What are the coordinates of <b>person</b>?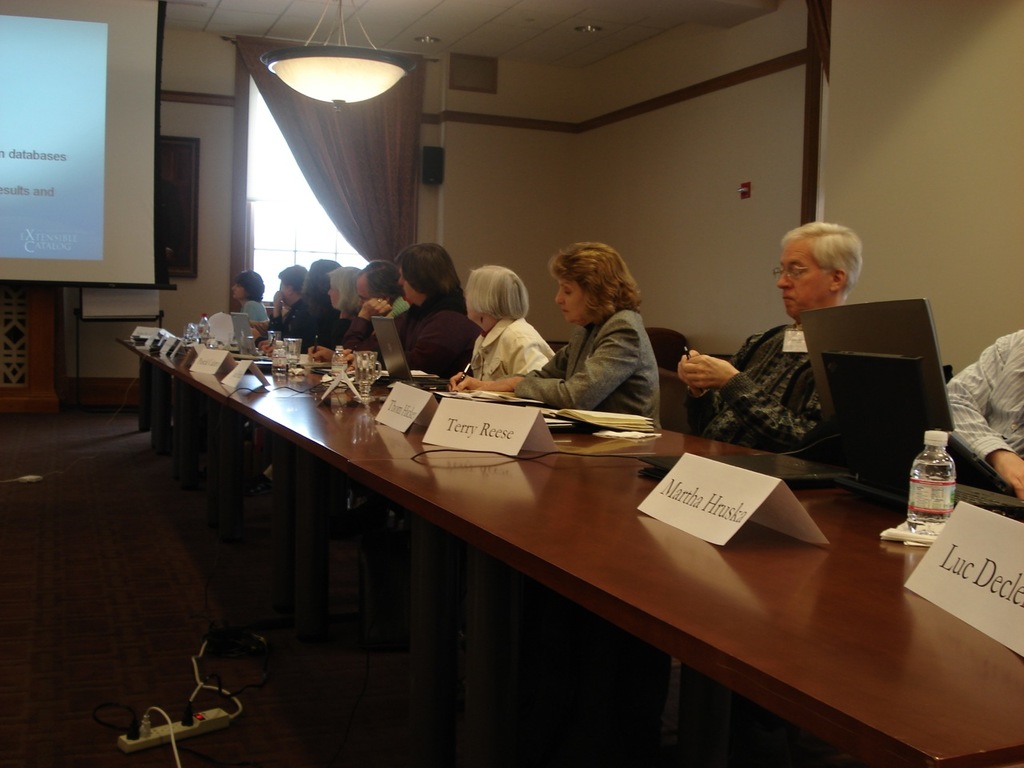
bbox=[946, 332, 1023, 500].
